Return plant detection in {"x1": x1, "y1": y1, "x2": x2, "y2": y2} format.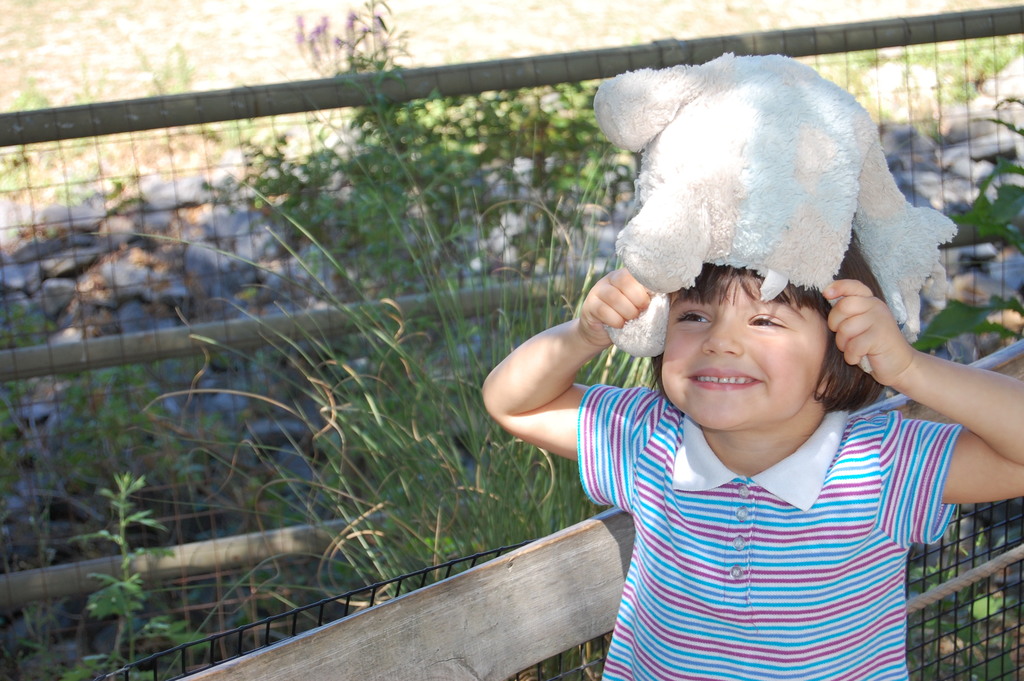
{"x1": 223, "y1": 0, "x2": 588, "y2": 286}.
